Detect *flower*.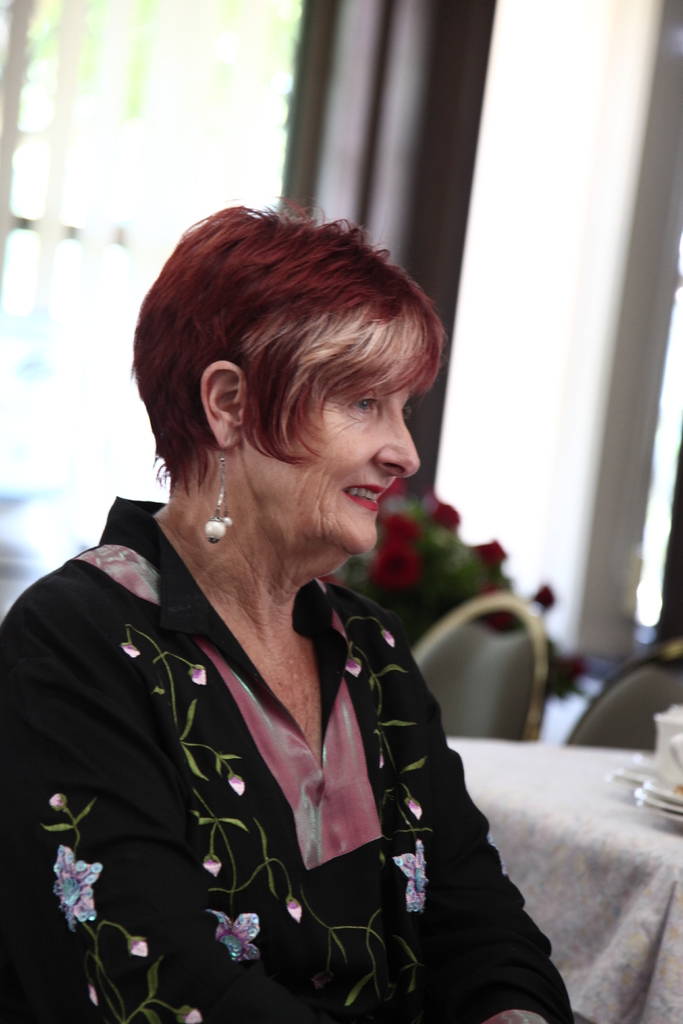
Detected at l=208, t=908, r=261, b=967.
